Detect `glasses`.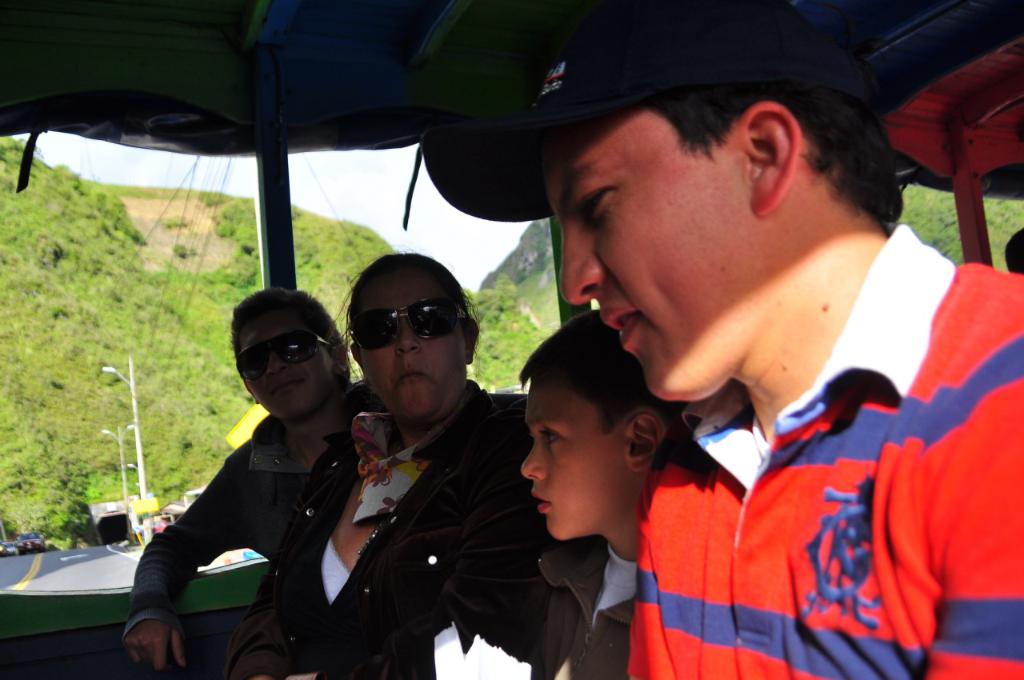
Detected at BBox(233, 326, 338, 384).
